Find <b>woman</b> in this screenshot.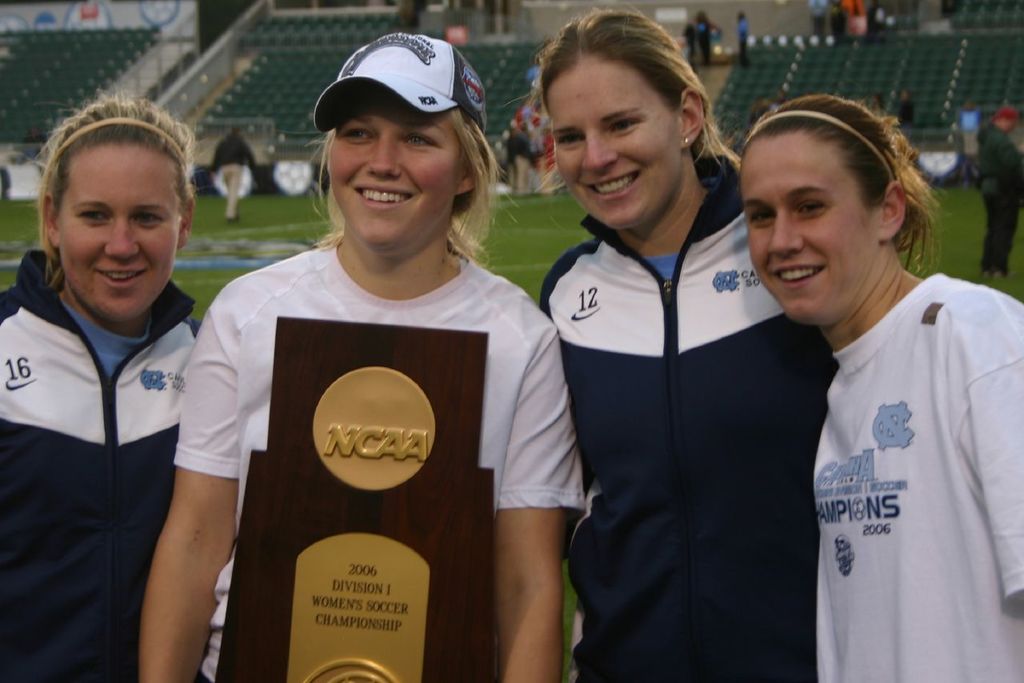
The bounding box for <b>woman</b> is (left=741, top=89, right=1023, bottom=682).
